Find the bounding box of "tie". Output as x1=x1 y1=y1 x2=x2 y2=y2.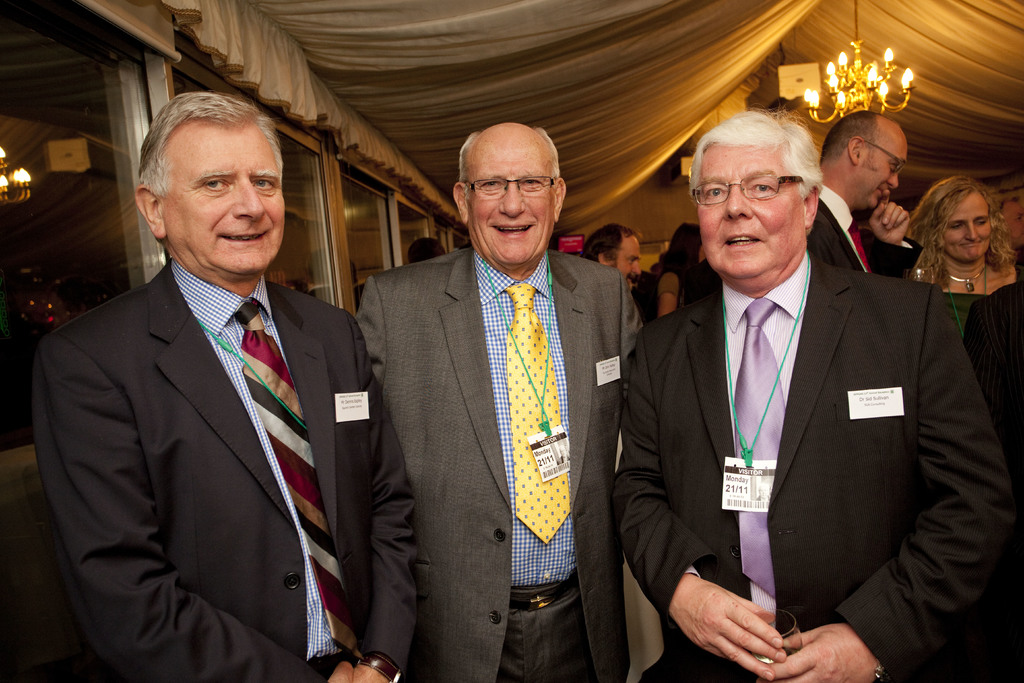
x1=493 y1=281 x2=572 y2=546.
